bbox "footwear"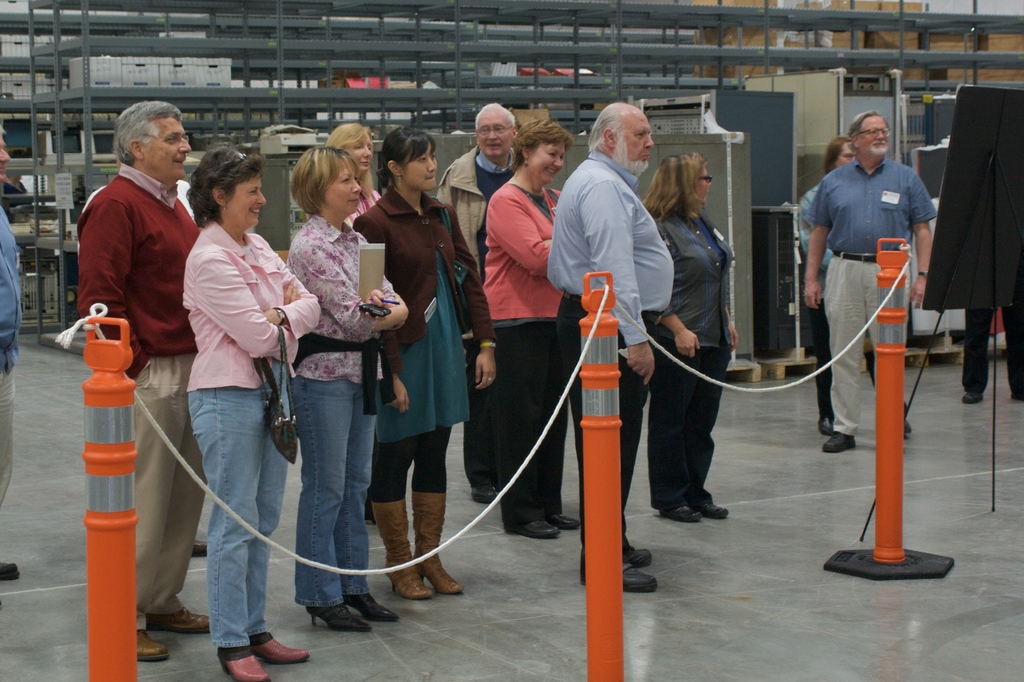
bbox=(0, 562, 19, 582)
